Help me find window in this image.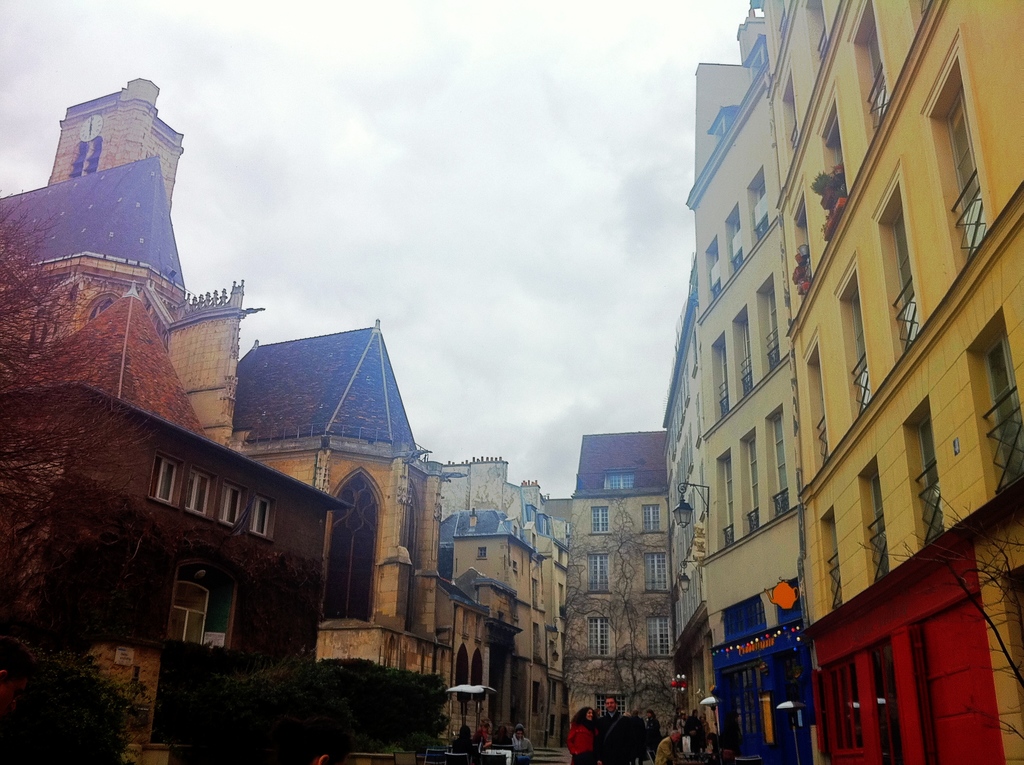
Found it: l=712, t=277, r=724, b=298.
